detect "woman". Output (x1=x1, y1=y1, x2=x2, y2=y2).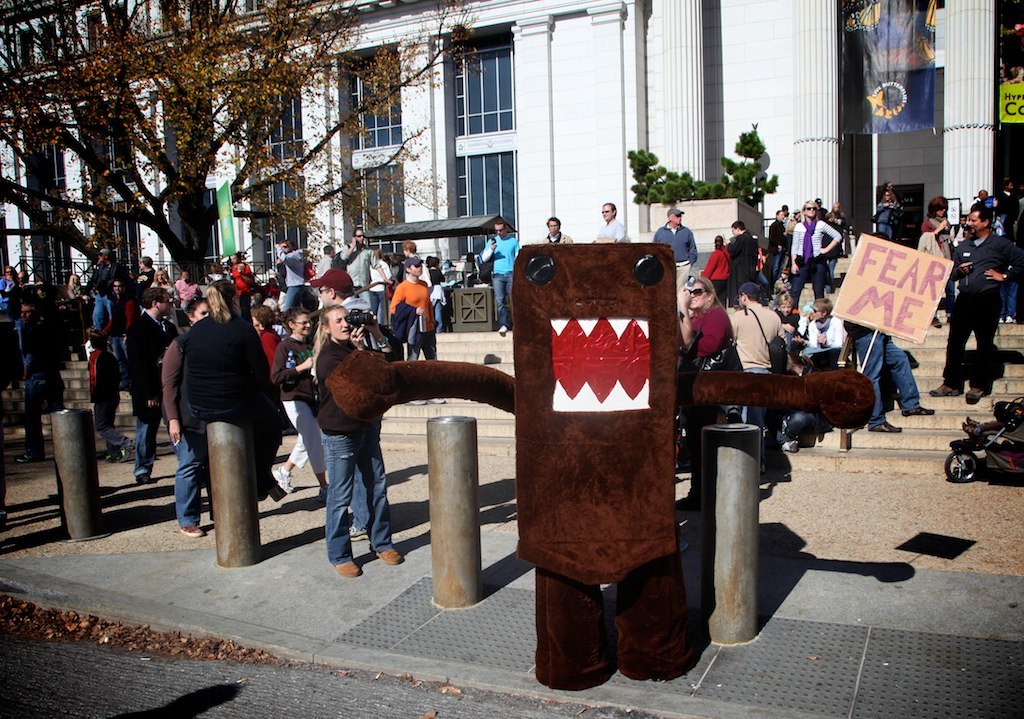
(x1=789, y1=199, x2=845, y2=311).
